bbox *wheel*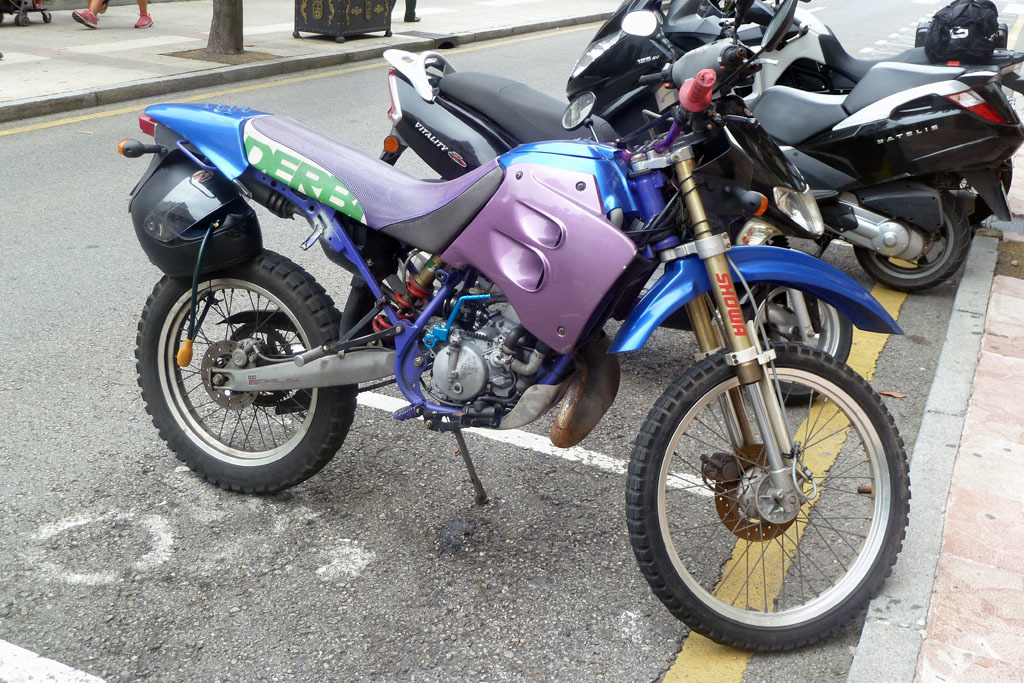
[735,286,872,403]
